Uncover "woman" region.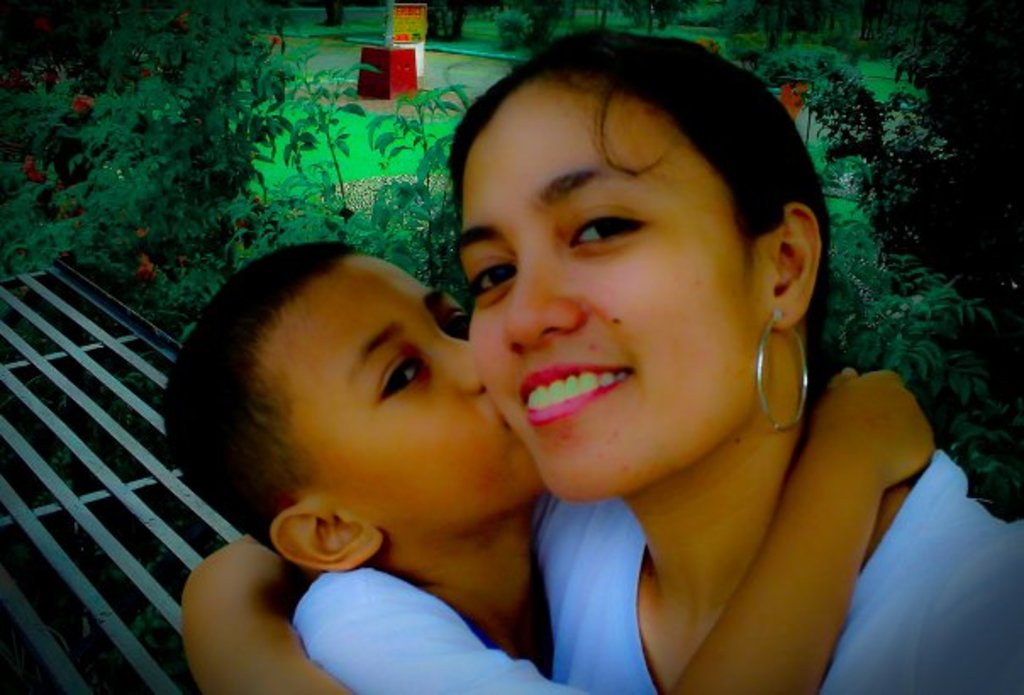
Uncovered: box(185, 41, 1022, 693).
